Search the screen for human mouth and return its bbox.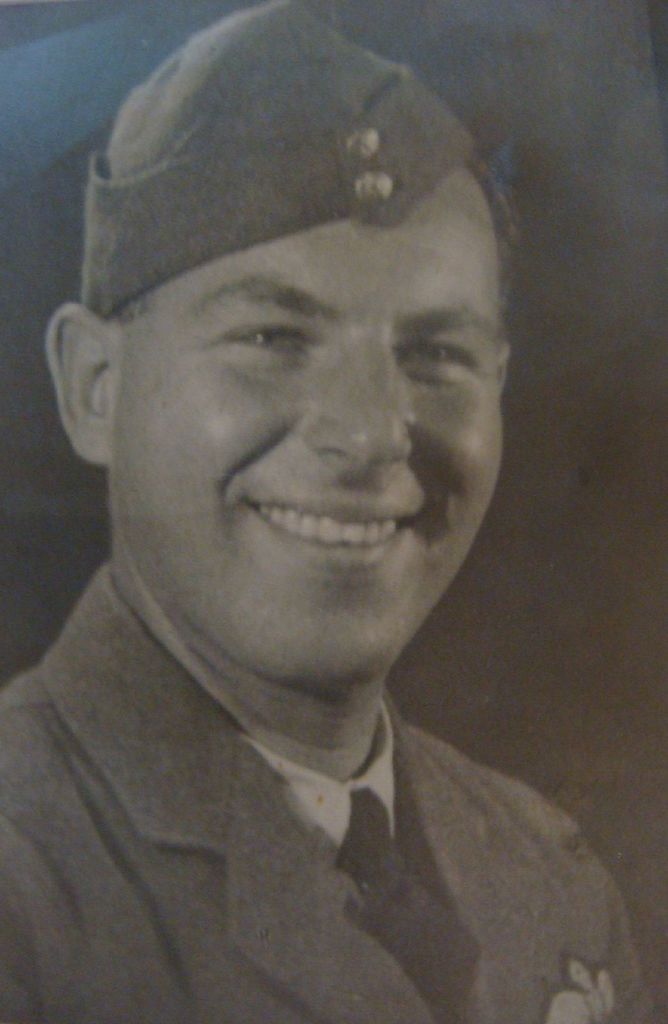
Found: 254, 499, 414, 565.
